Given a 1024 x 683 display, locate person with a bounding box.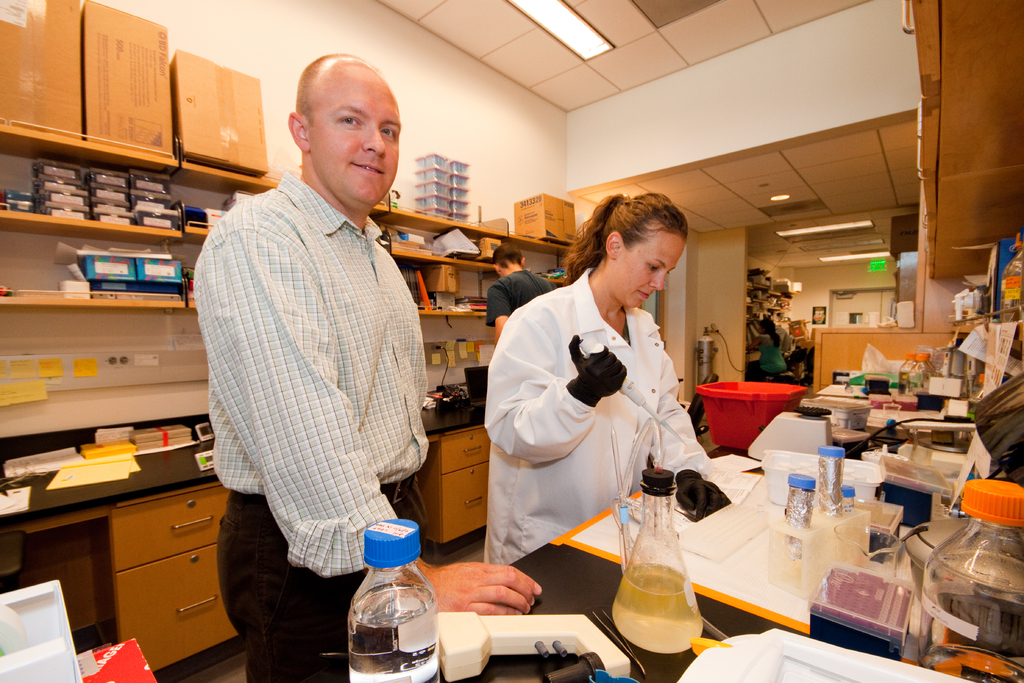
Located: <bbox>486, 188, 713, 611</bbox>.
